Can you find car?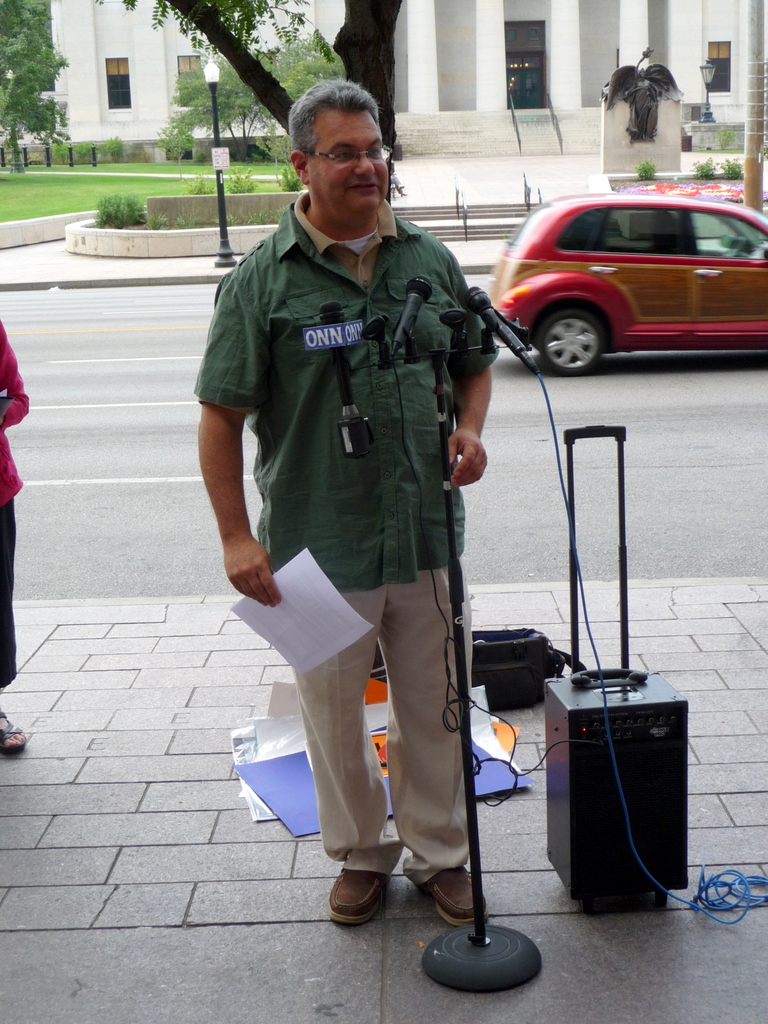
Yes, bounding box: [left=478, top=166, right=767, bottom=373].
